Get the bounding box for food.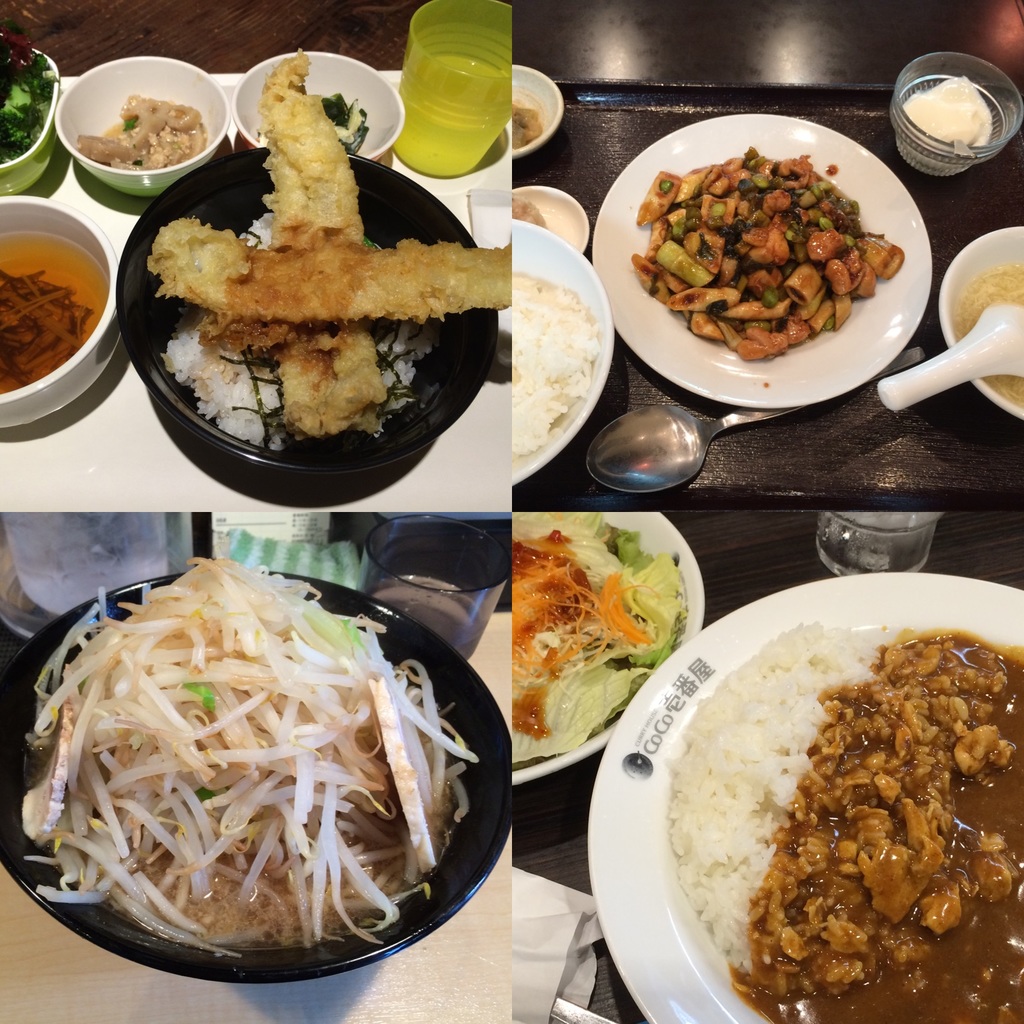
crop(680, 589, 1009, 1019).
